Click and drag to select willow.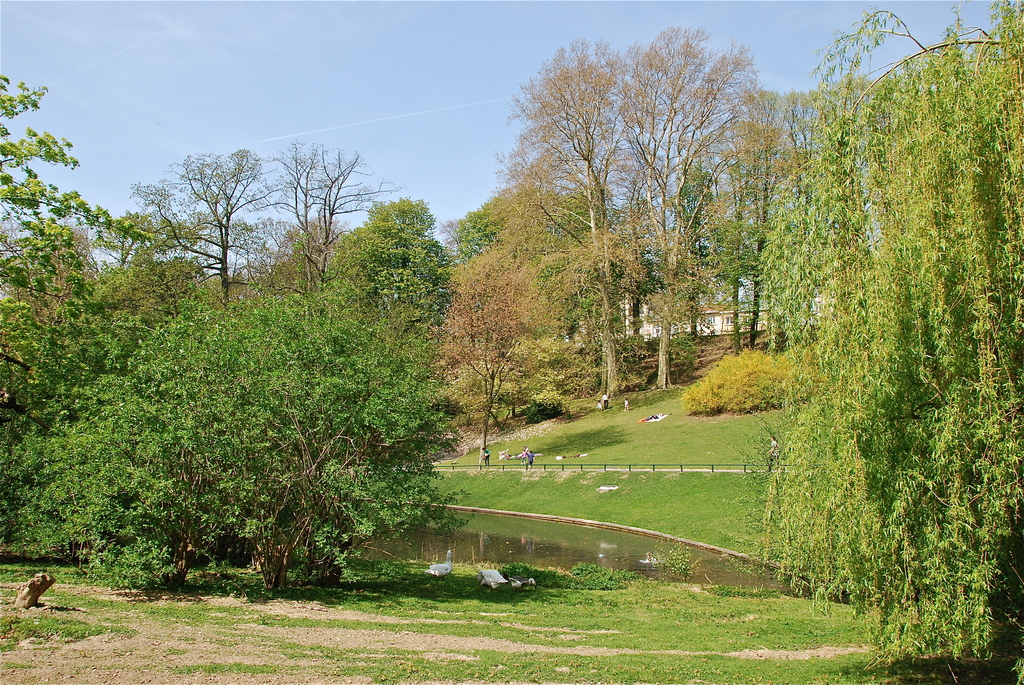
Selection: box(757, 0, 1023, 684).
